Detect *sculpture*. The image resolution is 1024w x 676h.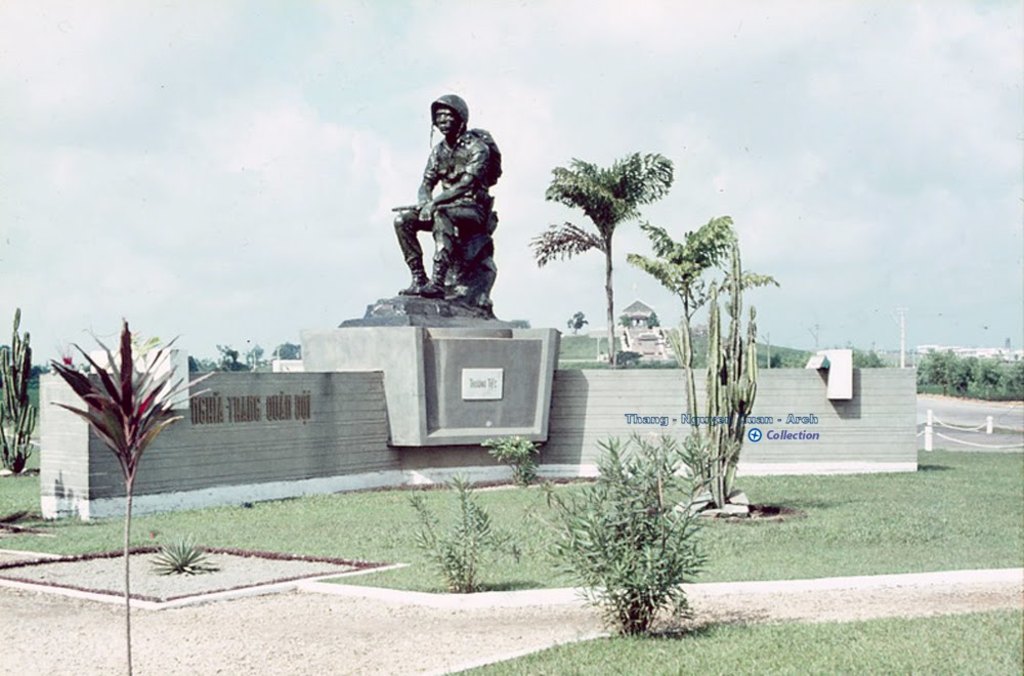
(x1=383, y1=96, x2=503, y2=314).
